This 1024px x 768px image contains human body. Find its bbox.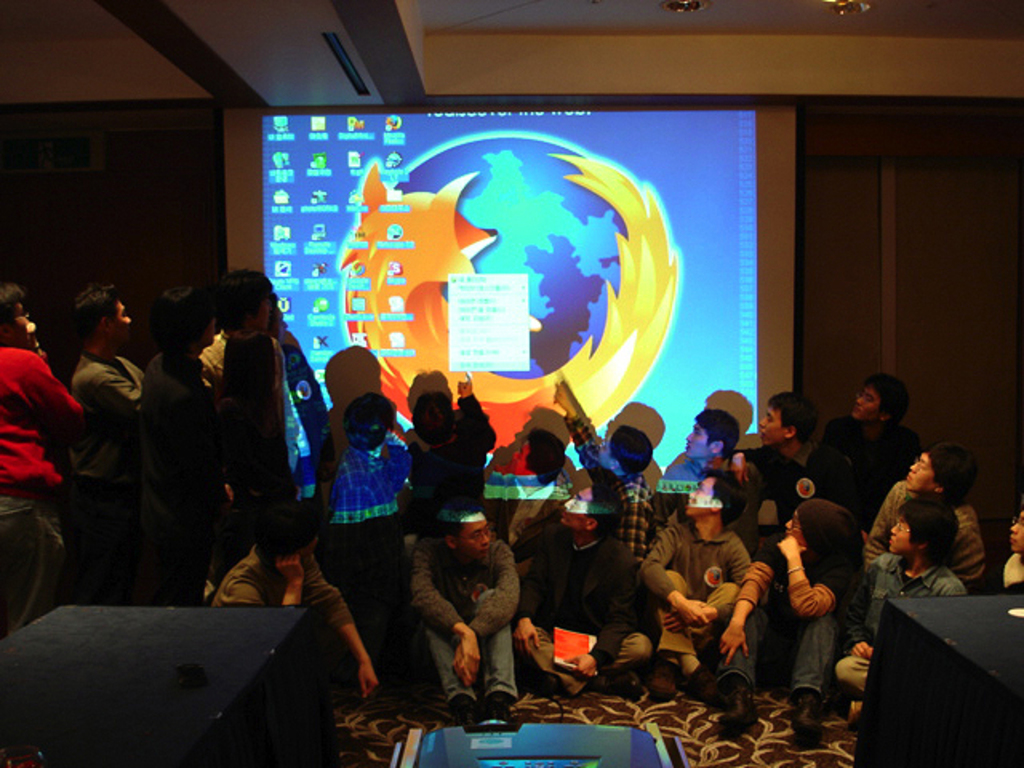
{"left": 414, "top": 496, "right": 522, "bottom": 722}.
